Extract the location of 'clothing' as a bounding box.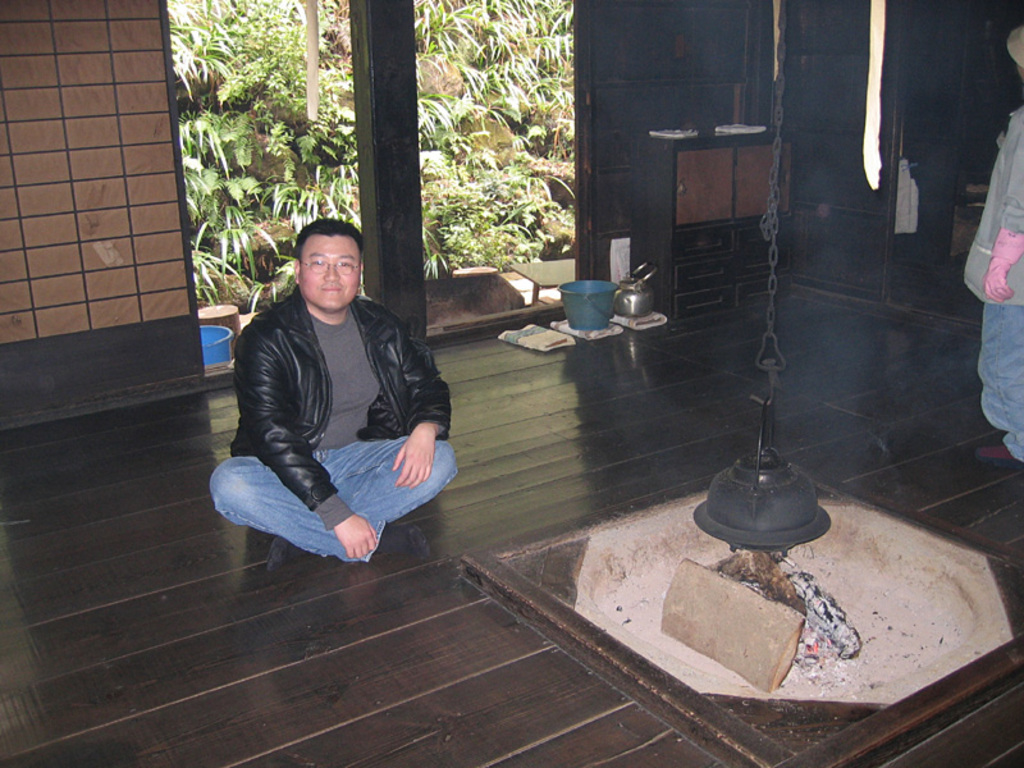
(left=959, top=105, right=1023, bottom=458).
